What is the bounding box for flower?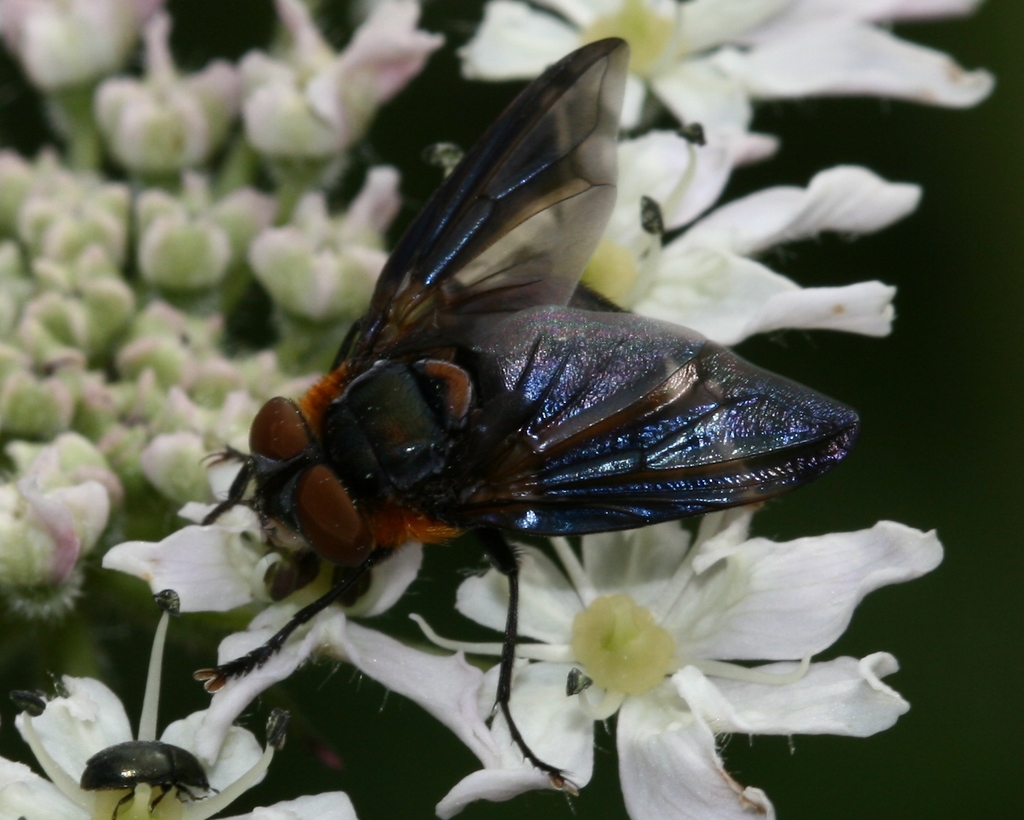
x1=238 y1=0 x2=441 y2=162.
